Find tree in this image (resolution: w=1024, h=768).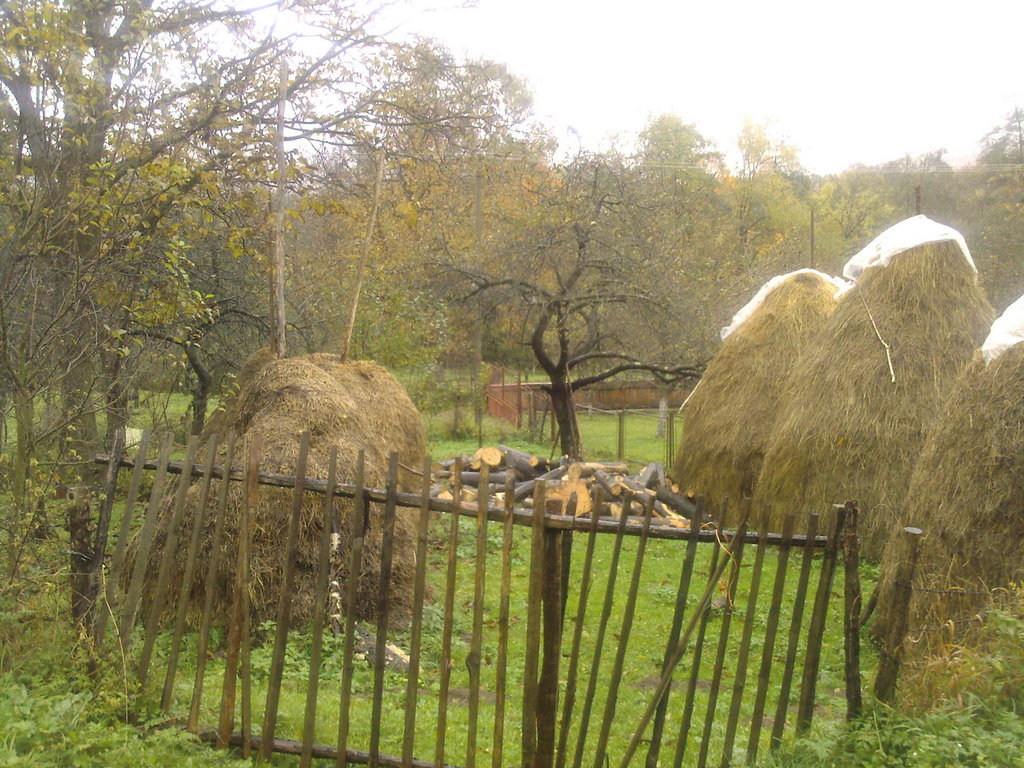
(left=721, top=115, right=956, bottom=284).
